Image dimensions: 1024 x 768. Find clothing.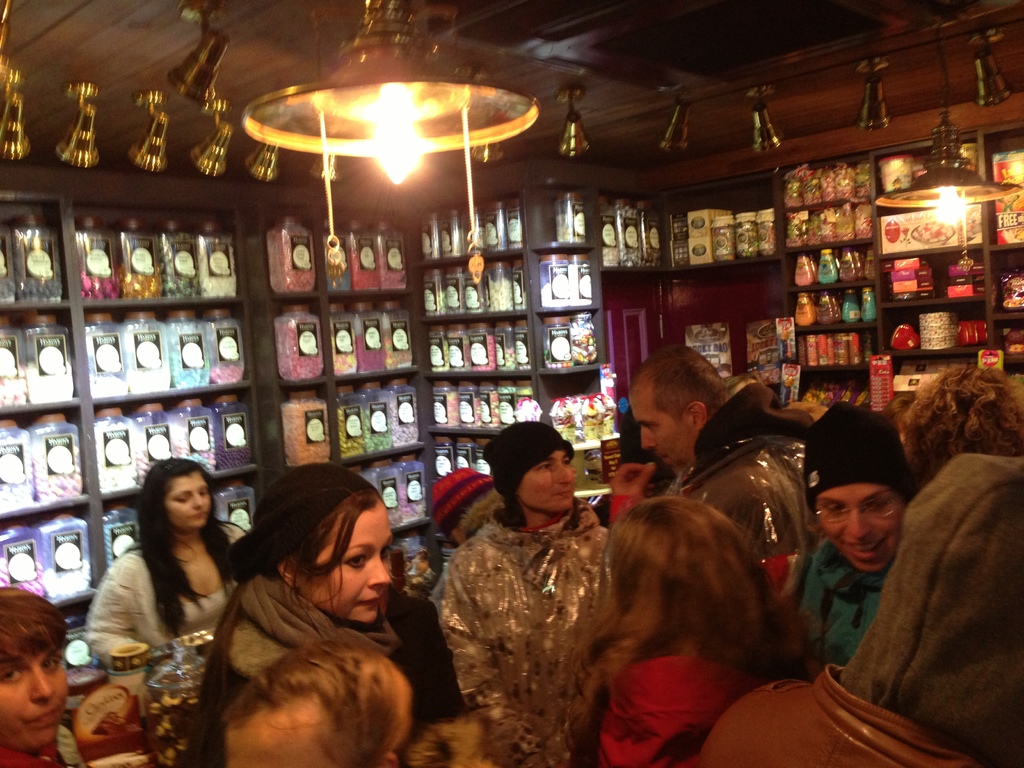
<region>54, 726, 86, 767</region>.
